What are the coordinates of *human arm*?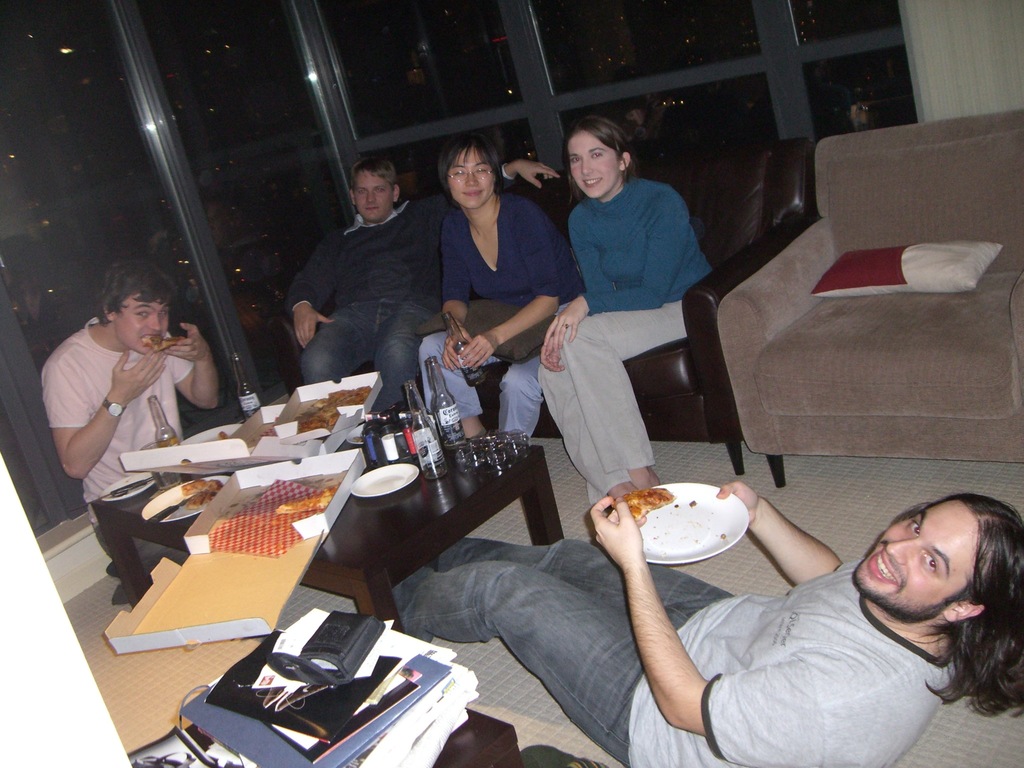
bbox(707, 480, 865, 593).
